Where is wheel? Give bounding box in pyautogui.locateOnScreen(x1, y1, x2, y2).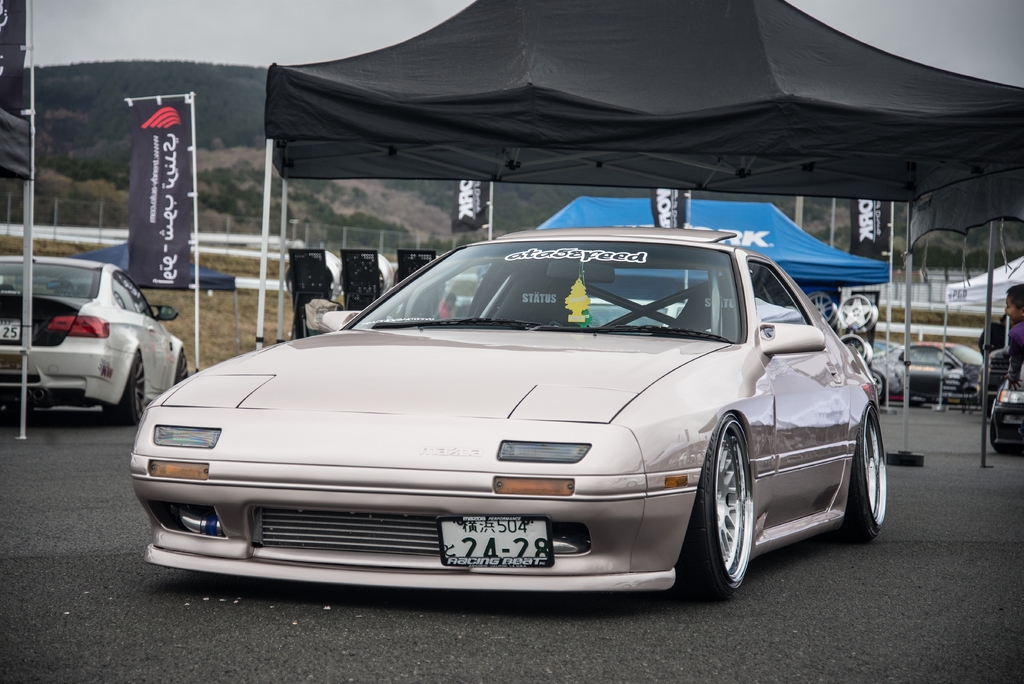
pyautogui.locateOnScreen(100, 349, 147, 426).
